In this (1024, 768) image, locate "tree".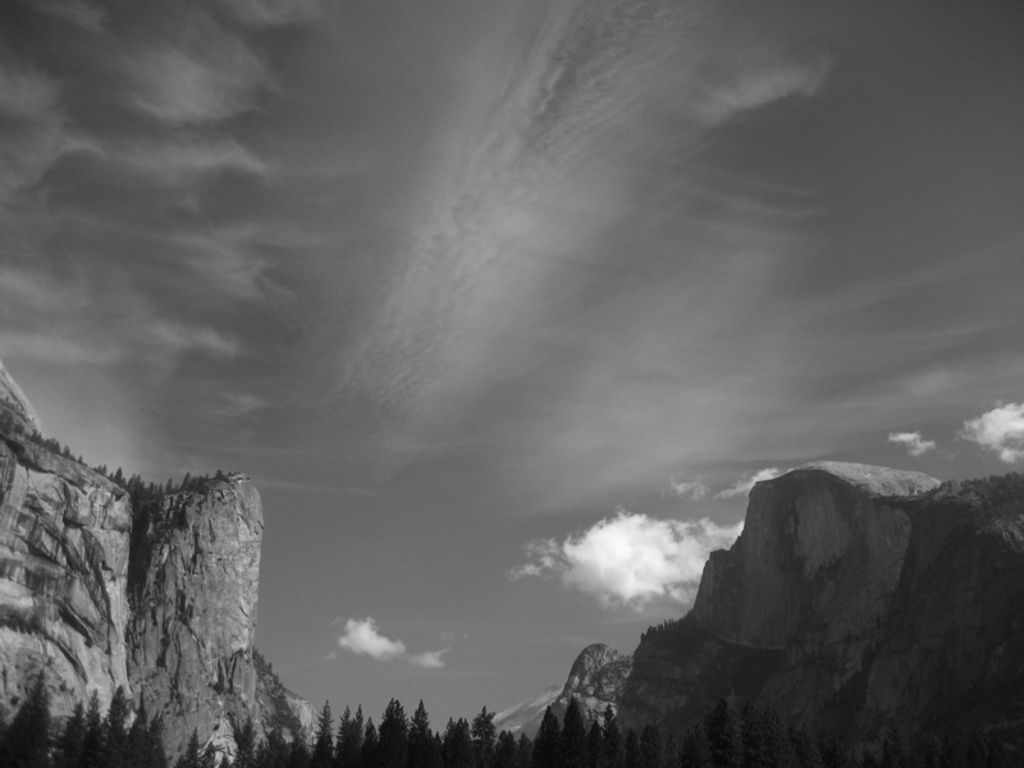
Bounding box: [x1=50, y1=690, x2=84, y2=767].
